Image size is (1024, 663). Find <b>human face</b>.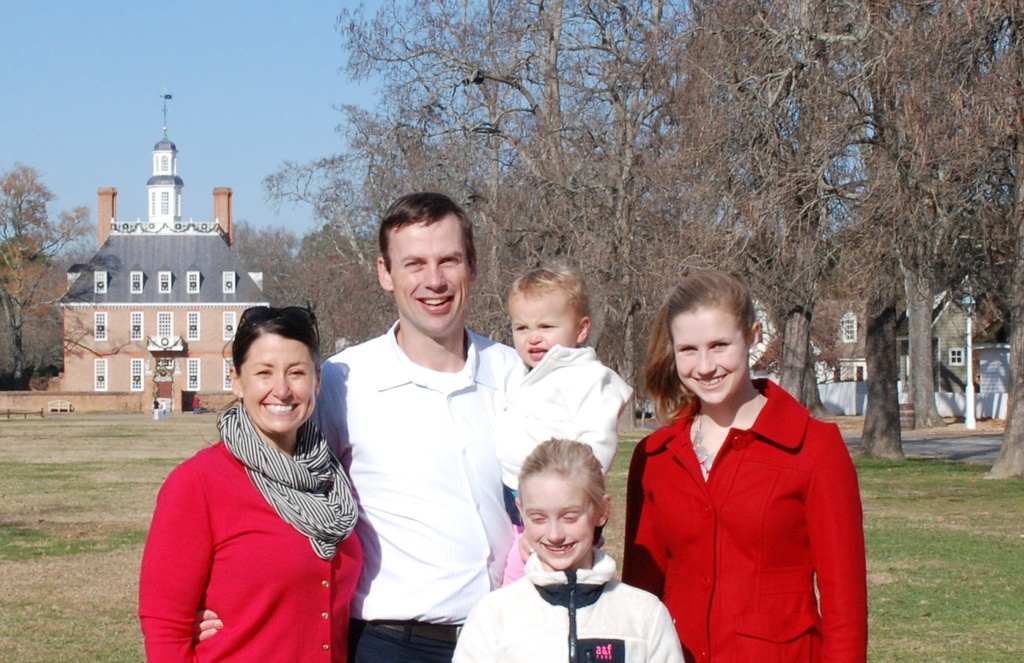
(x1=386, y1=220, x2=474, y2=333).
